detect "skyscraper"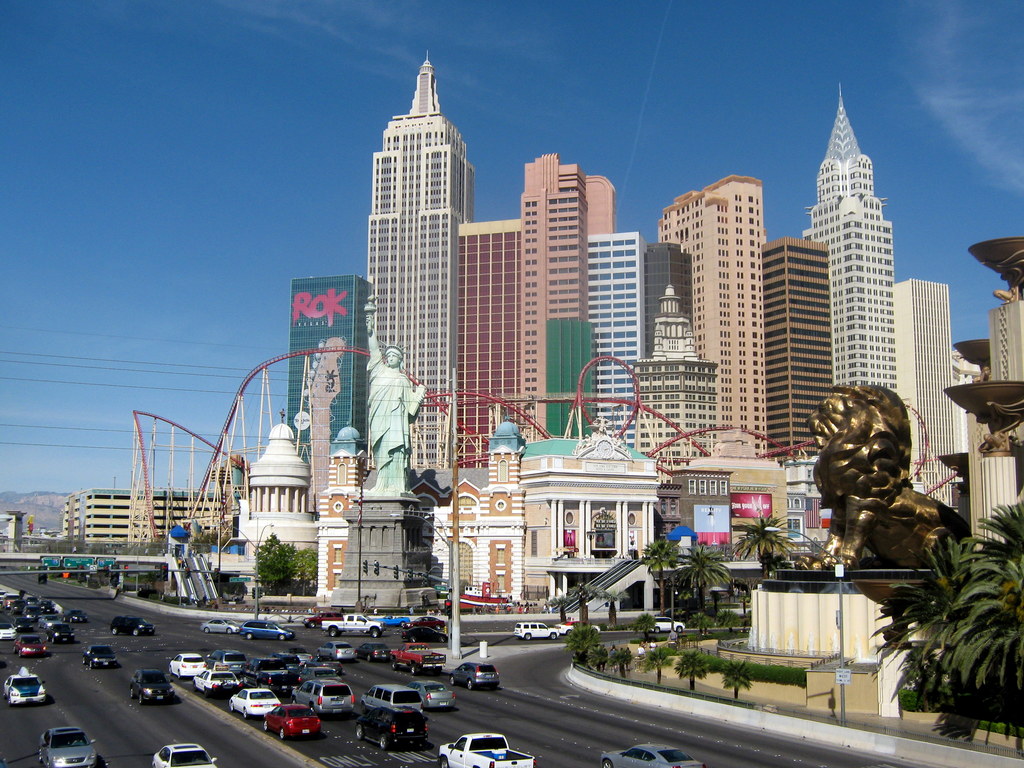
region(360, 47, 477, 490)
